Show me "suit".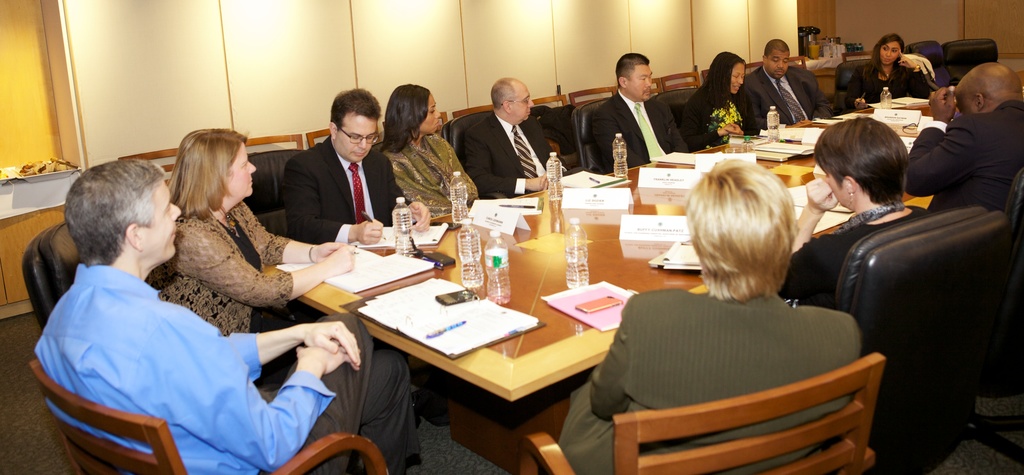
"suit" is here: Rect(454, 115, 566, 196).
